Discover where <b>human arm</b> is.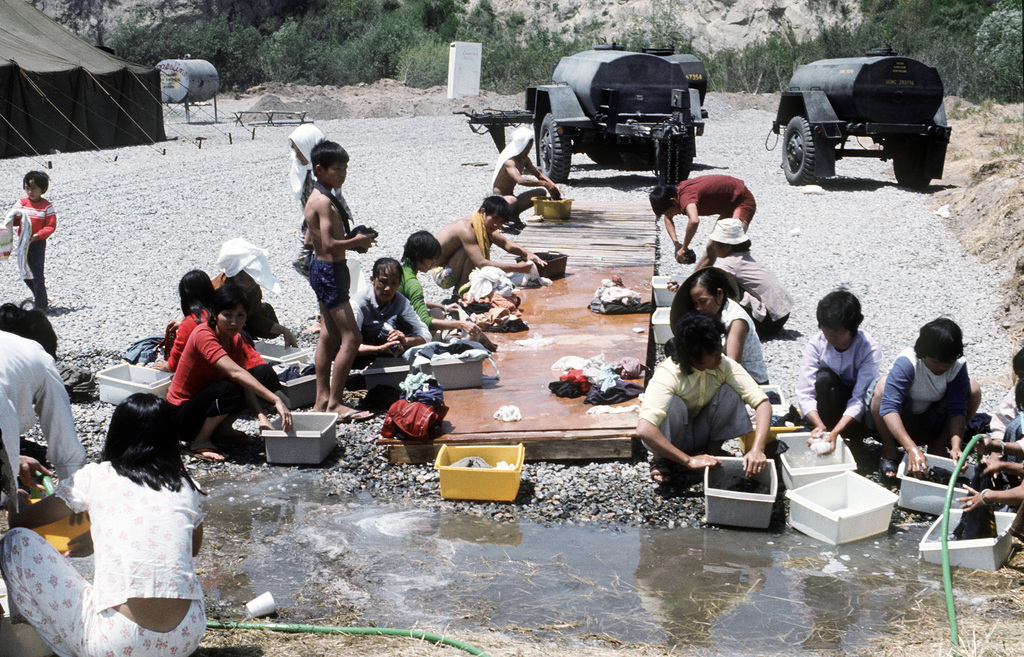
Discovered at region(878, 352, 929, 471).
